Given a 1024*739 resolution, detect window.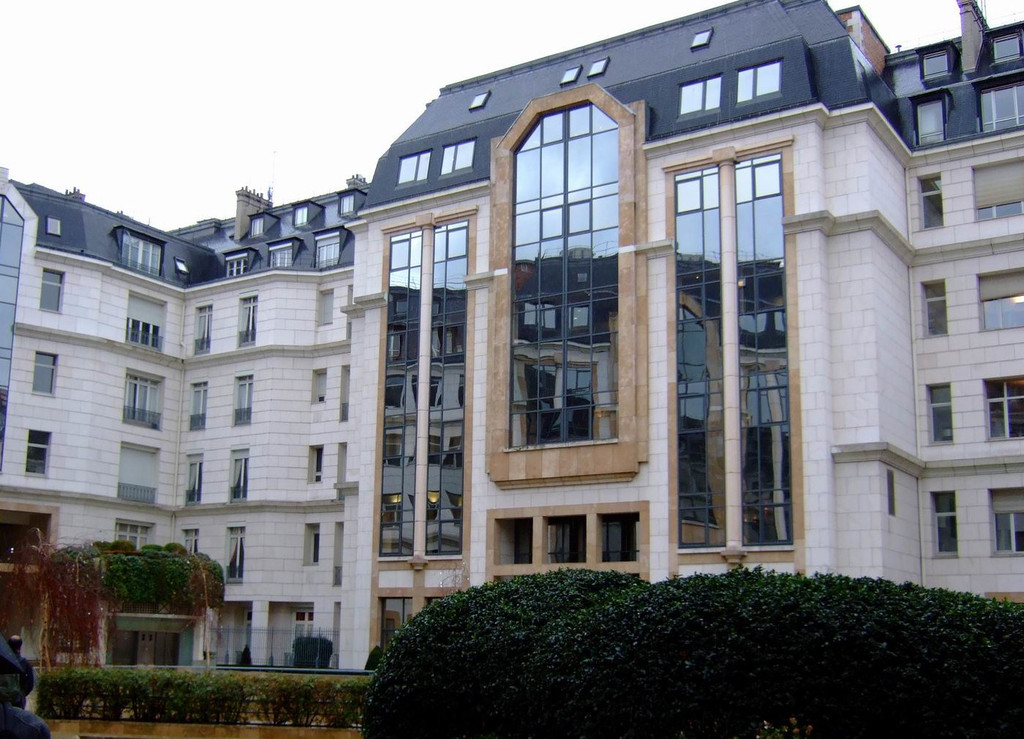
(304, 518, 320, 569).
